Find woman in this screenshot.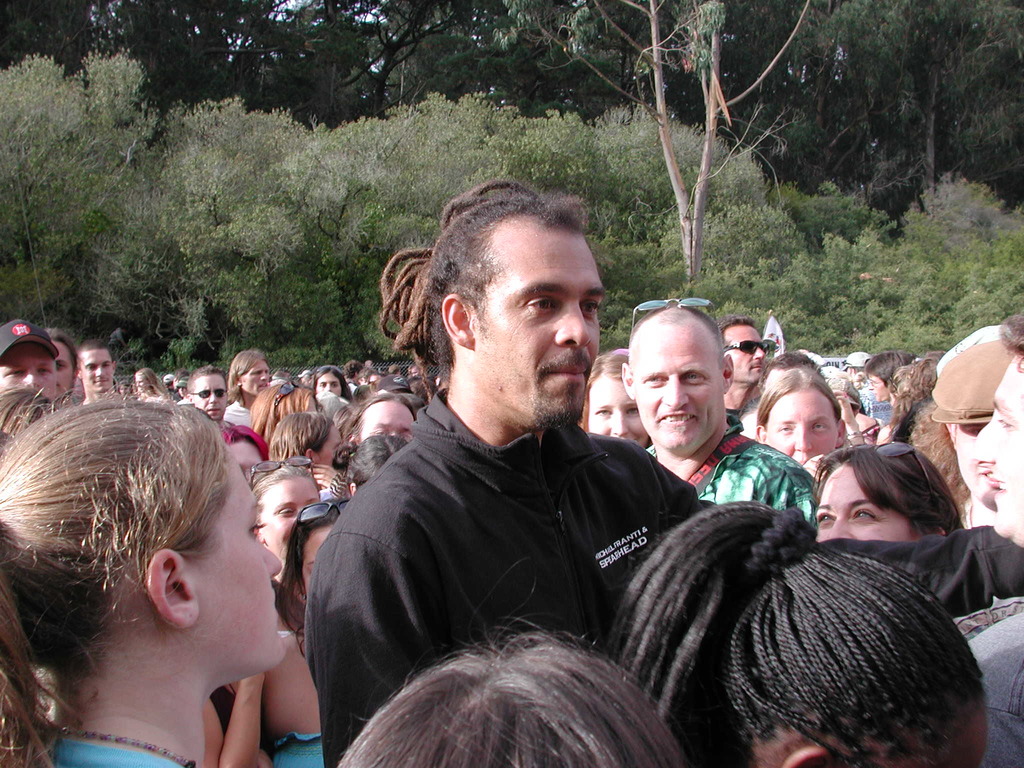
The bounding box for woman is (321,618,701,767).
